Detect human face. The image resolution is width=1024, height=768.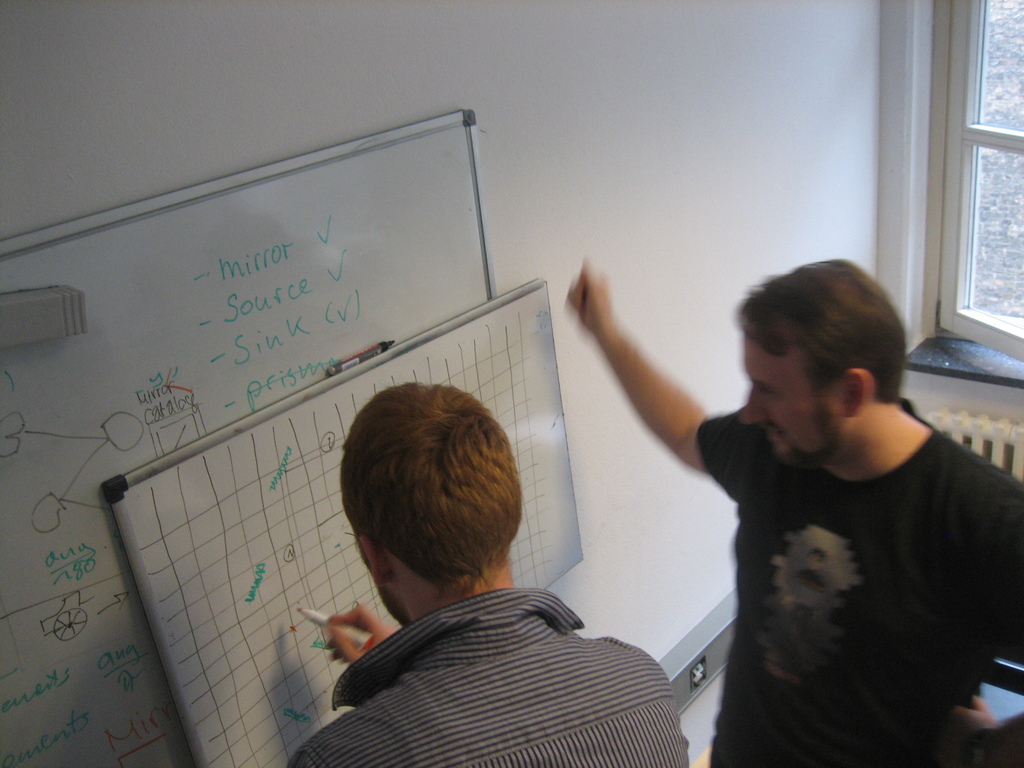
bbox=(738, 337, 833, 467).
